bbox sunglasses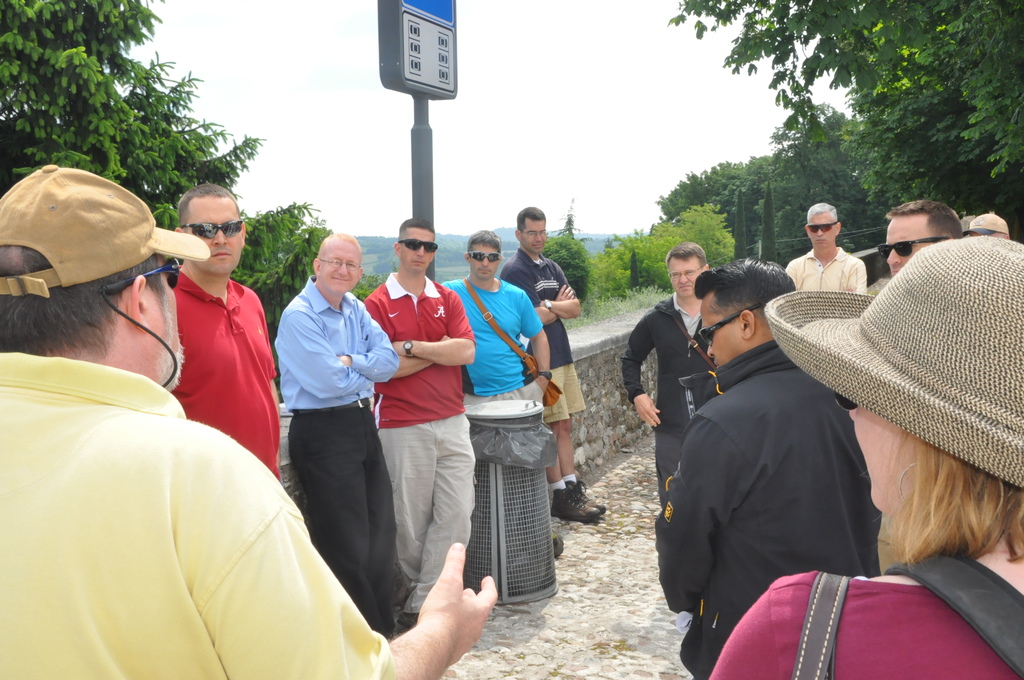
Rect(103, 259, 182, 290)
